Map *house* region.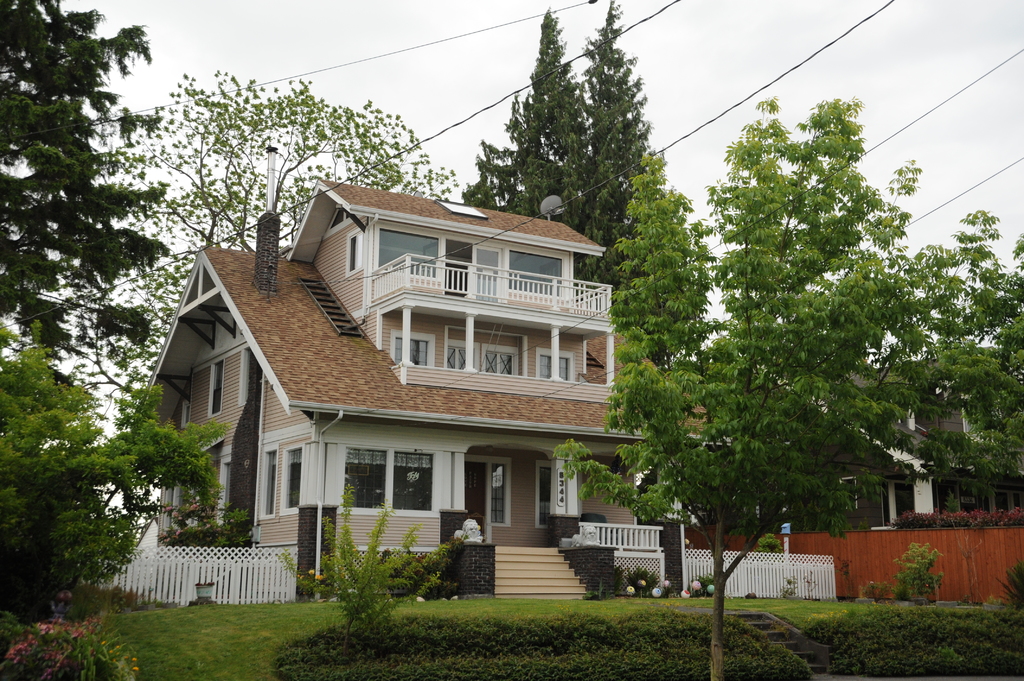
Mapped to bbox=(126, 138, 733, 600).
